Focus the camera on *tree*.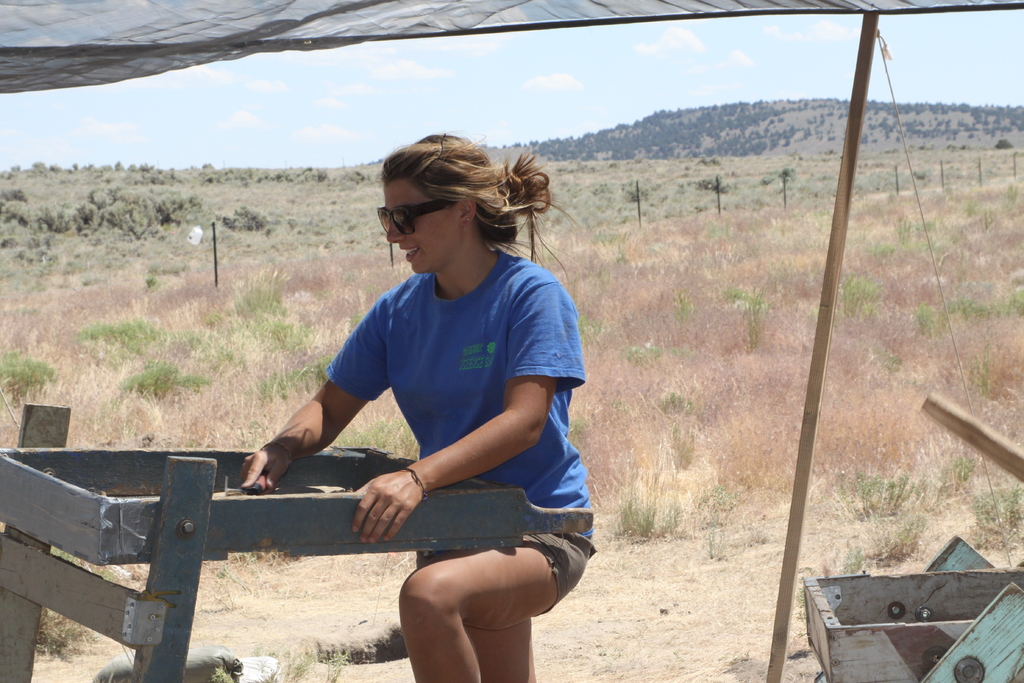
Focus region: [left=177, top=154, right=237, bottom=179].
